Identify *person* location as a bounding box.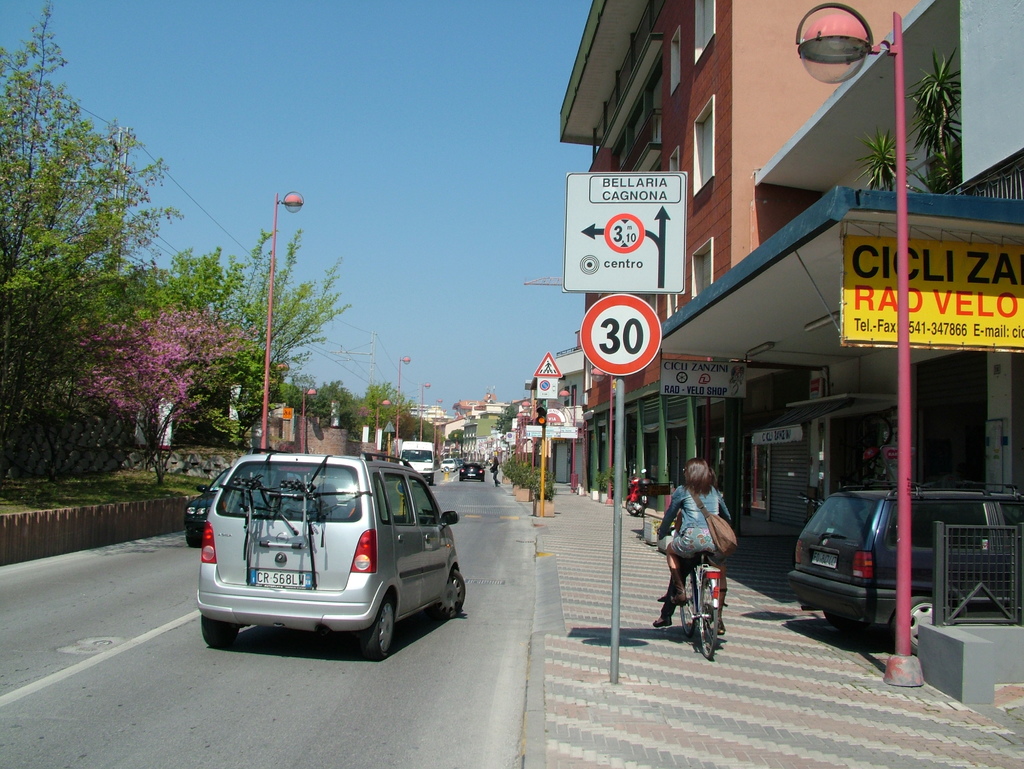
[x1=491, y1=453, x2=506, y2=490].
